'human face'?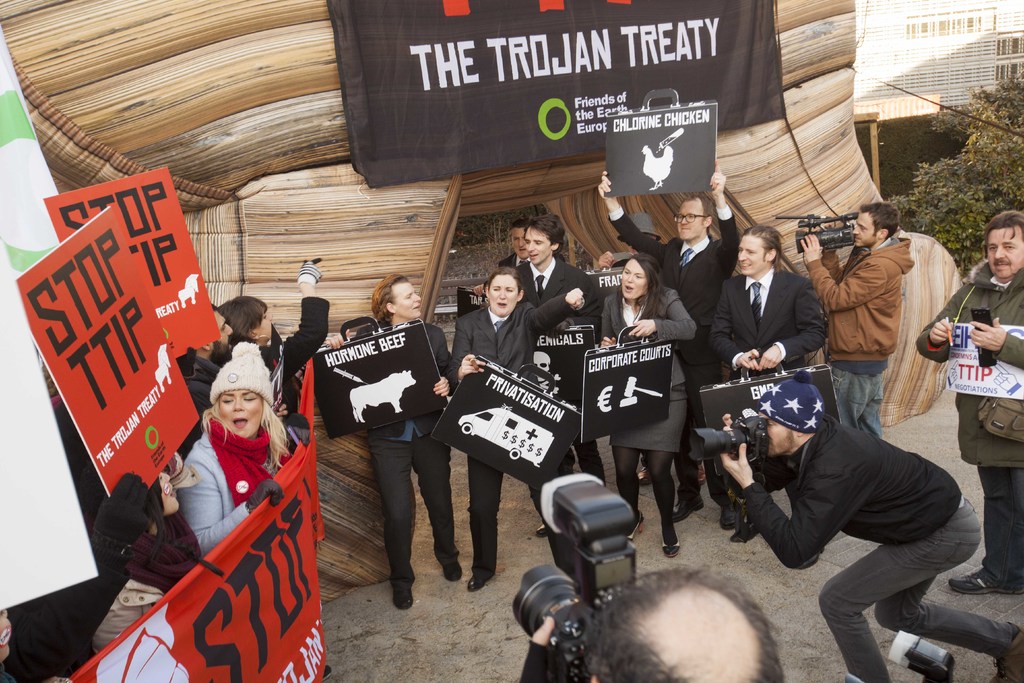
bbox=(618, 258, 644, 299)
